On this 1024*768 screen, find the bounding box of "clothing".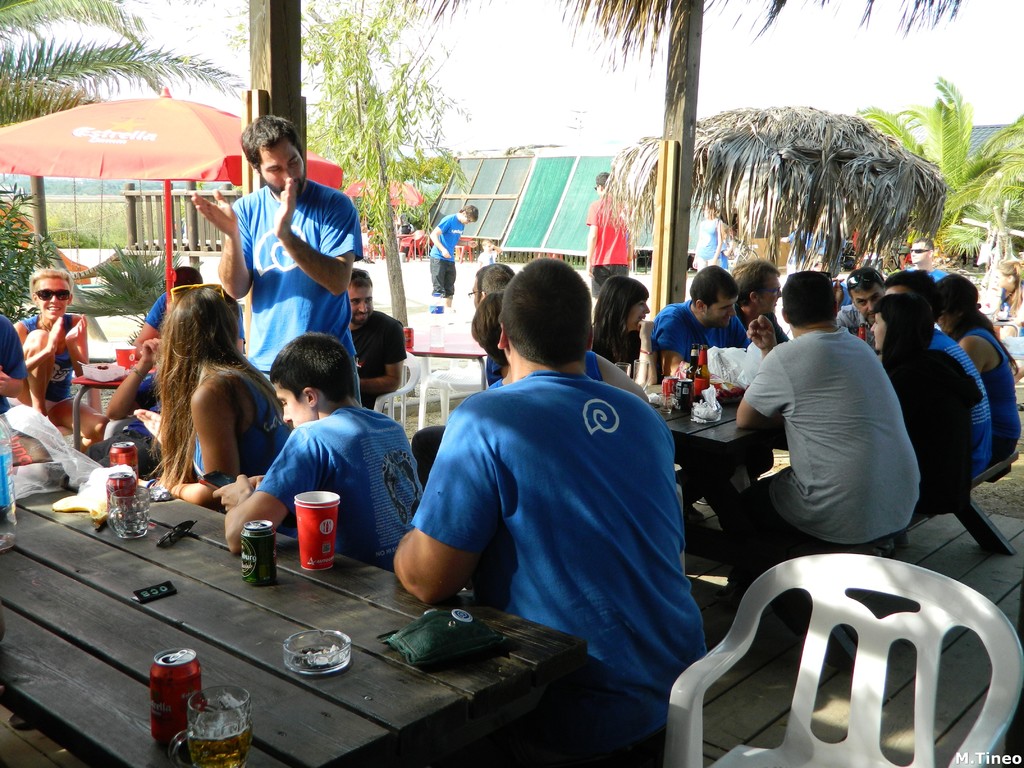
Bounding box: [231,176,366,383].
